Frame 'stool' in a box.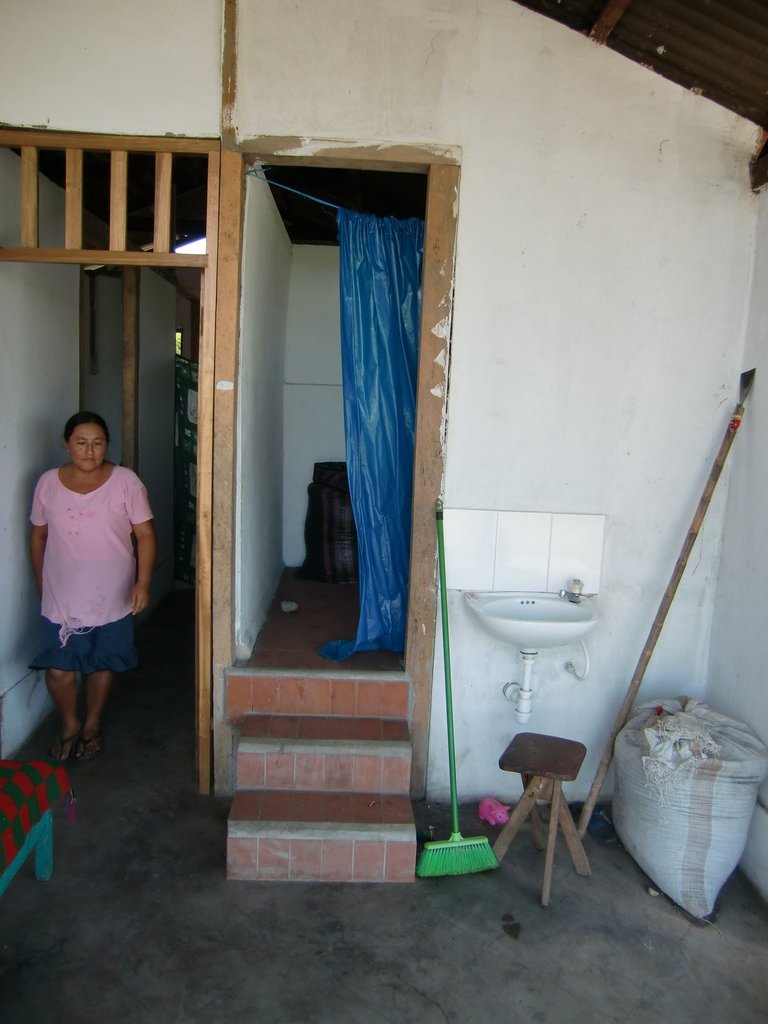
[490,728,593,907].
